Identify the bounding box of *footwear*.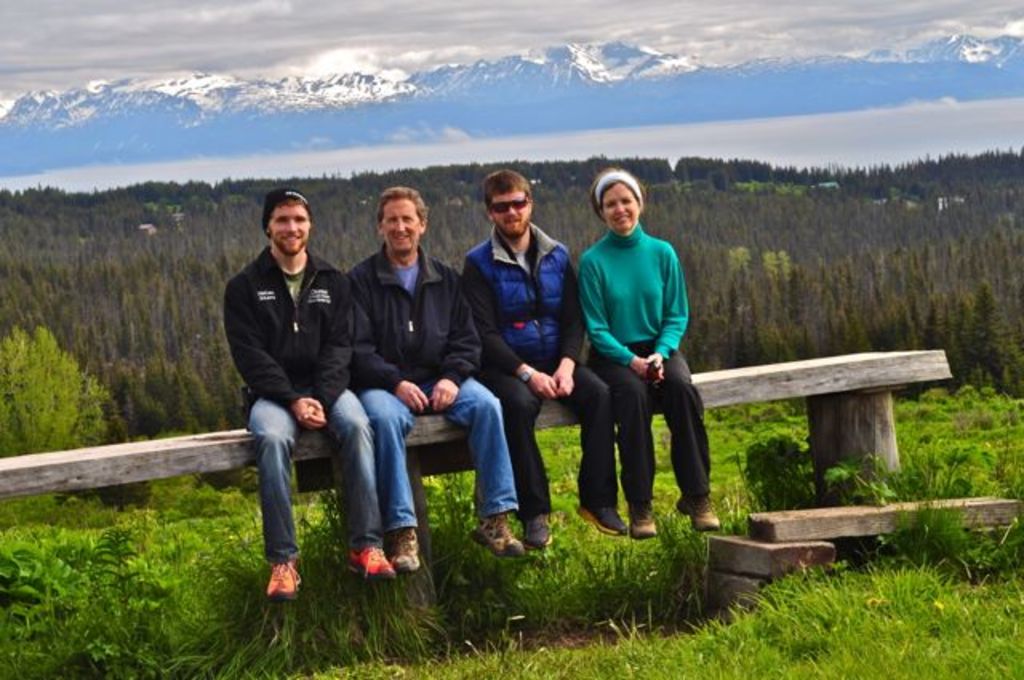
box(621, 504, 654, 539).
